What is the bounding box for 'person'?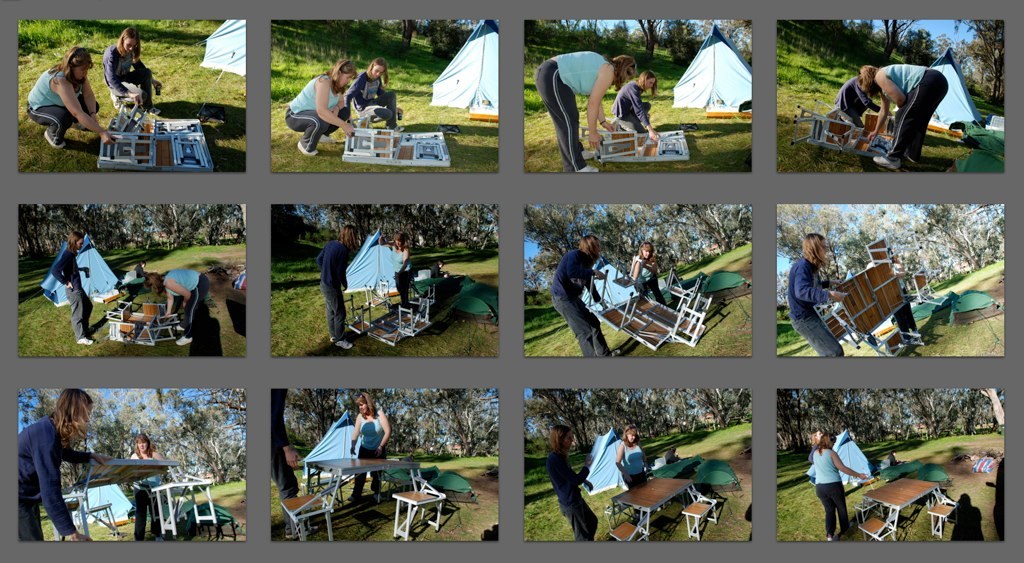
[613, 66, 666, 149].
